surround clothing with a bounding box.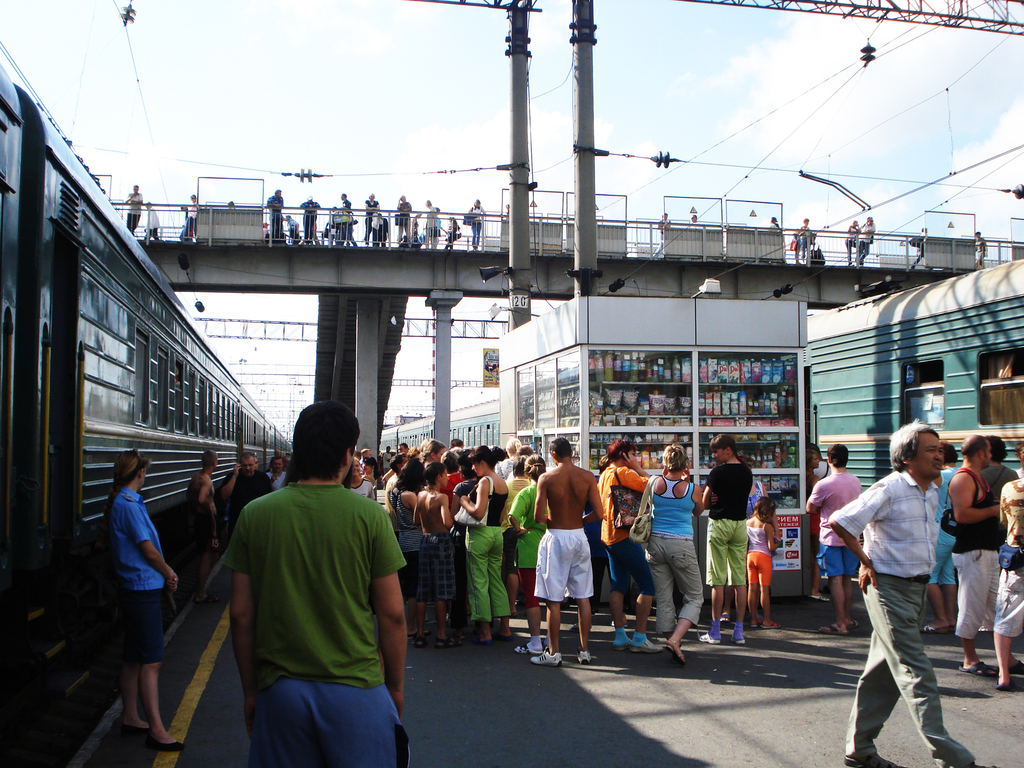
left=708, top=463, right=762, bottom=589.
